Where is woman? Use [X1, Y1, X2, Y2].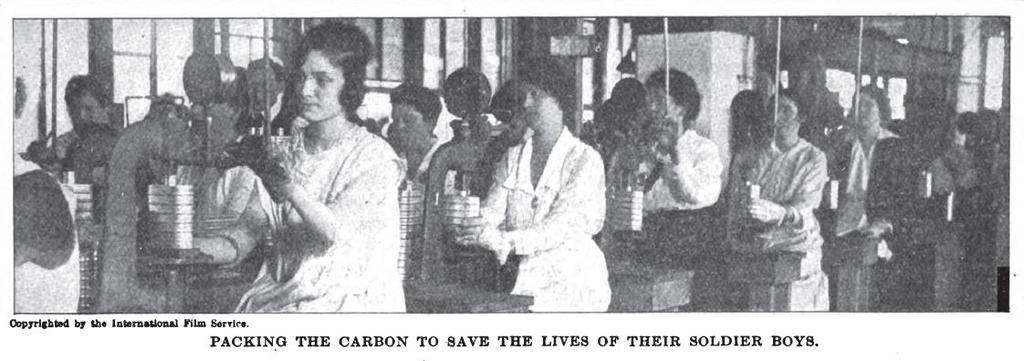
[723, 90, 829, 312].
